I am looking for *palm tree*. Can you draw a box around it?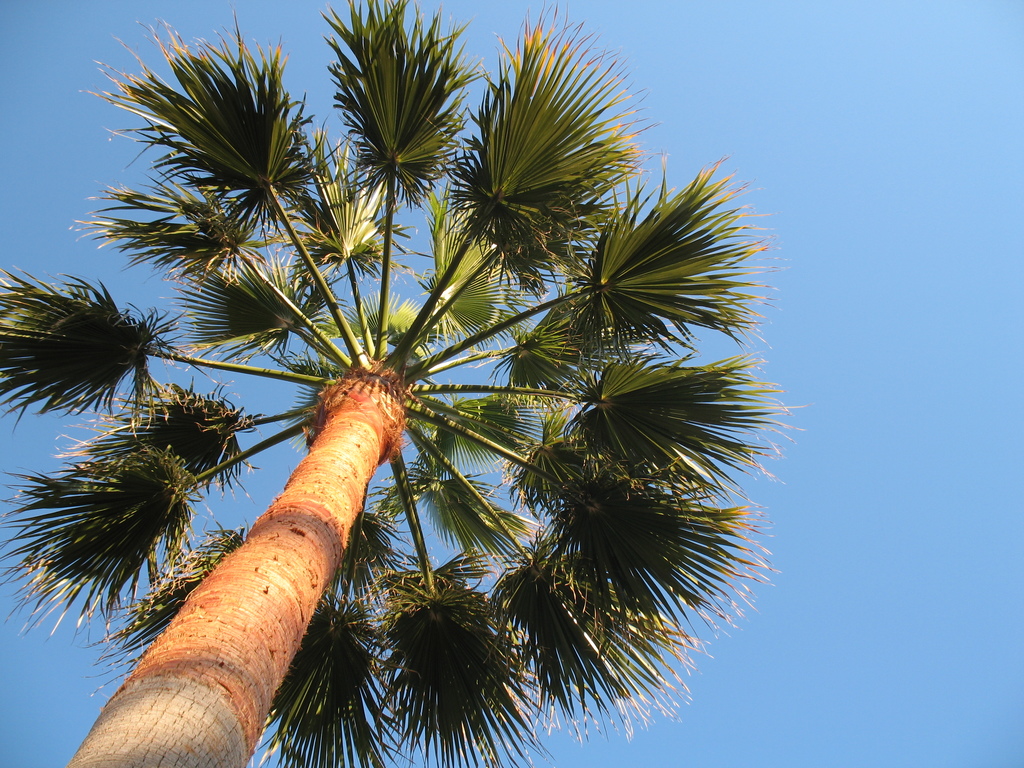
Sure, the bounding box is <region>0, 0, 772, 767</region>.
